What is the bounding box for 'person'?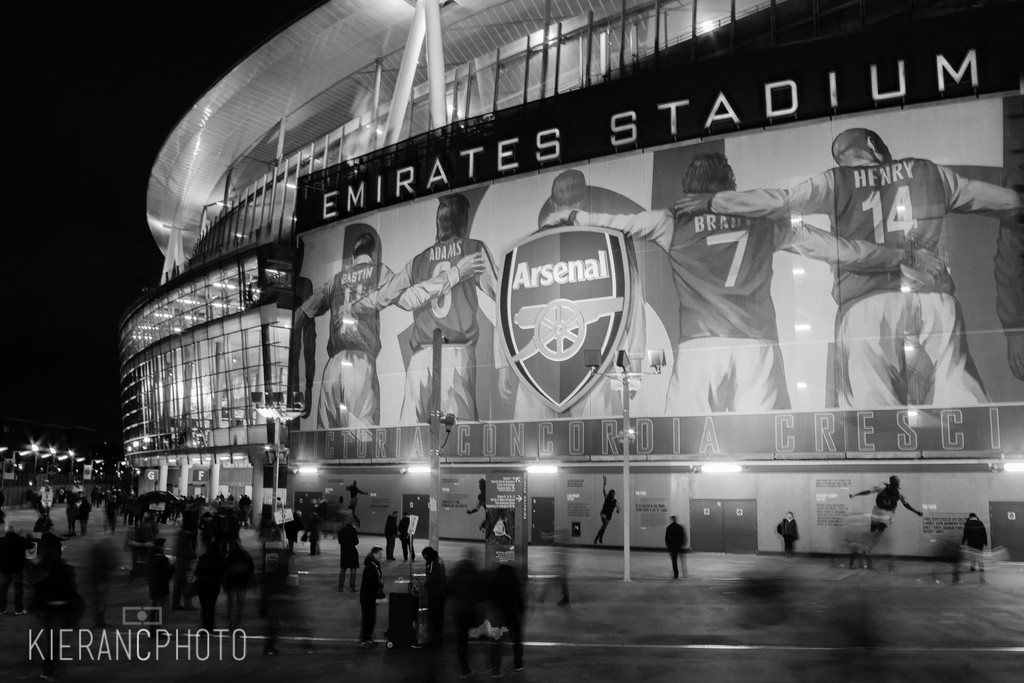
l=847, t=473, r=927, b=554.
